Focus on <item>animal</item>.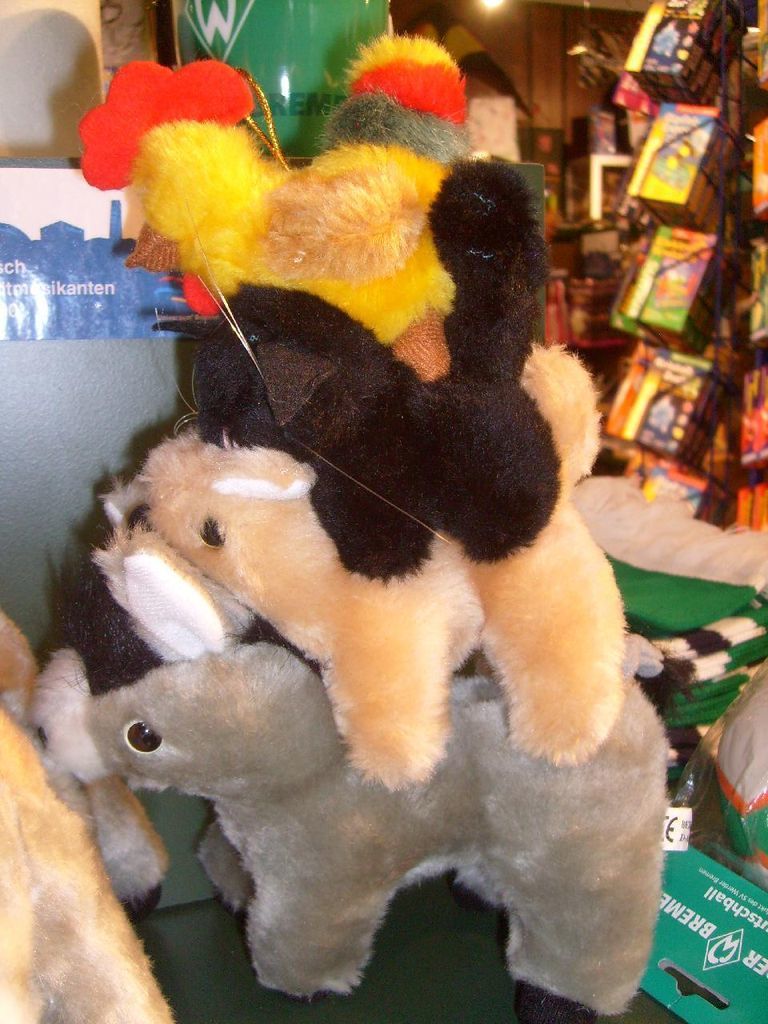
Focused at [left=77, top=32, right=460, bottom=377].
